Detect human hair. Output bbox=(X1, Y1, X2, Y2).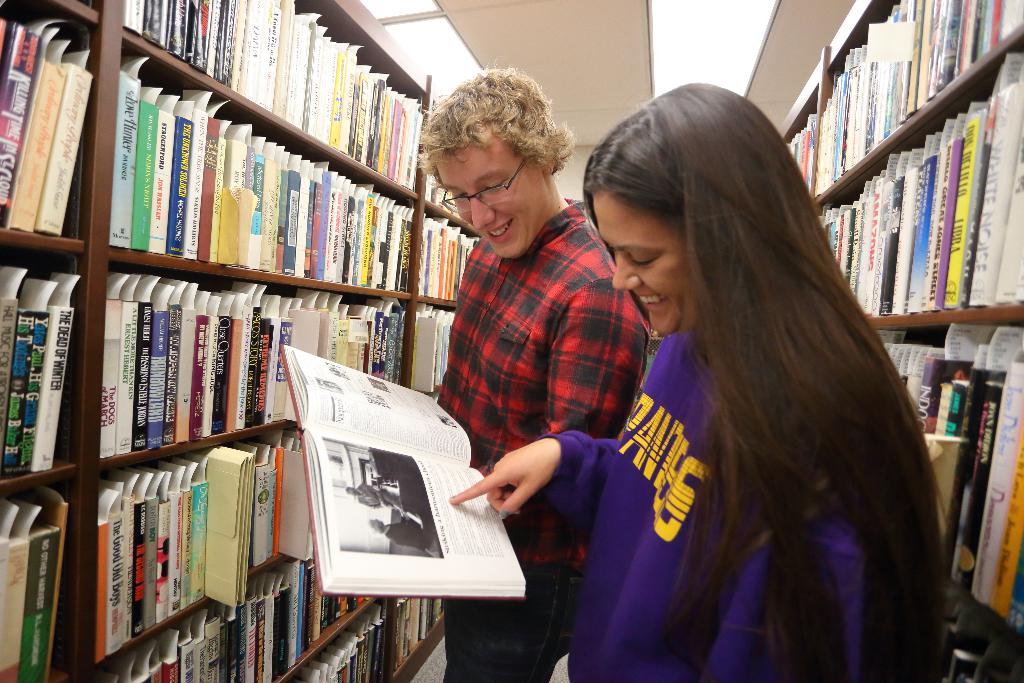
bbox=(412, 69, 582, 185).
